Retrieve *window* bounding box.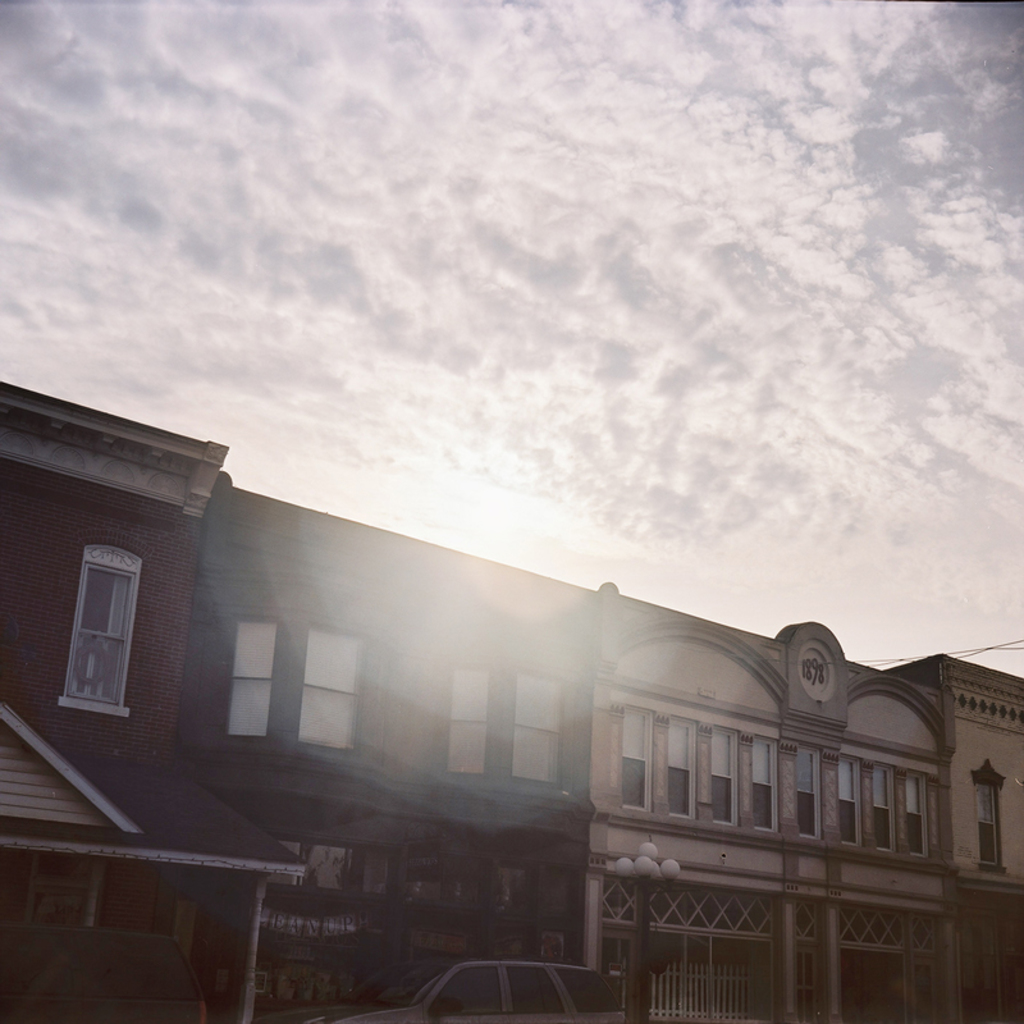
Bounding box: {"left": 708, "top": 726, "right": 732, "bottom": 824}.
